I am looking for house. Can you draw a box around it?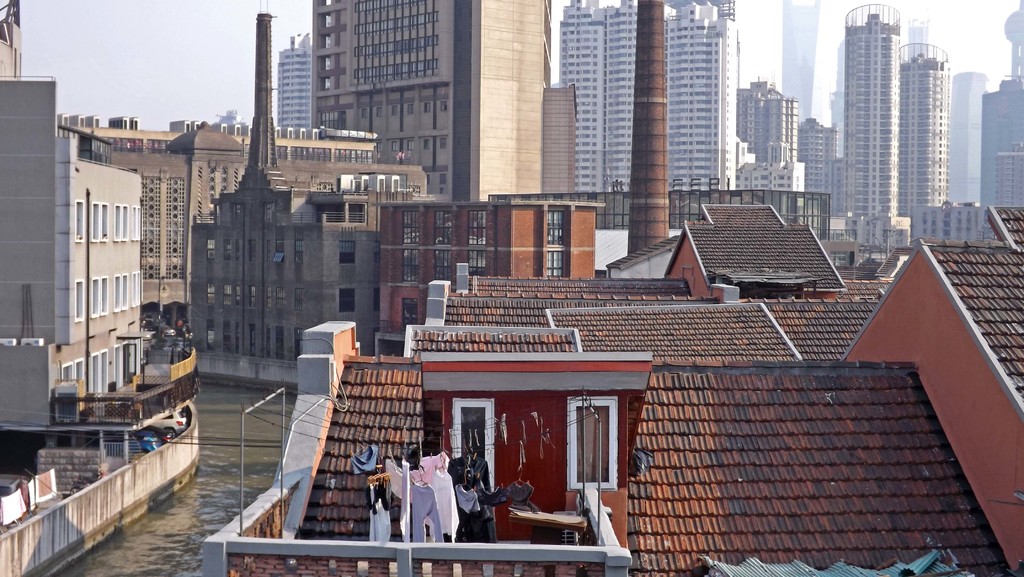
Sure, the bounding box is (left=0, top=79, right=150, bottom=405).
